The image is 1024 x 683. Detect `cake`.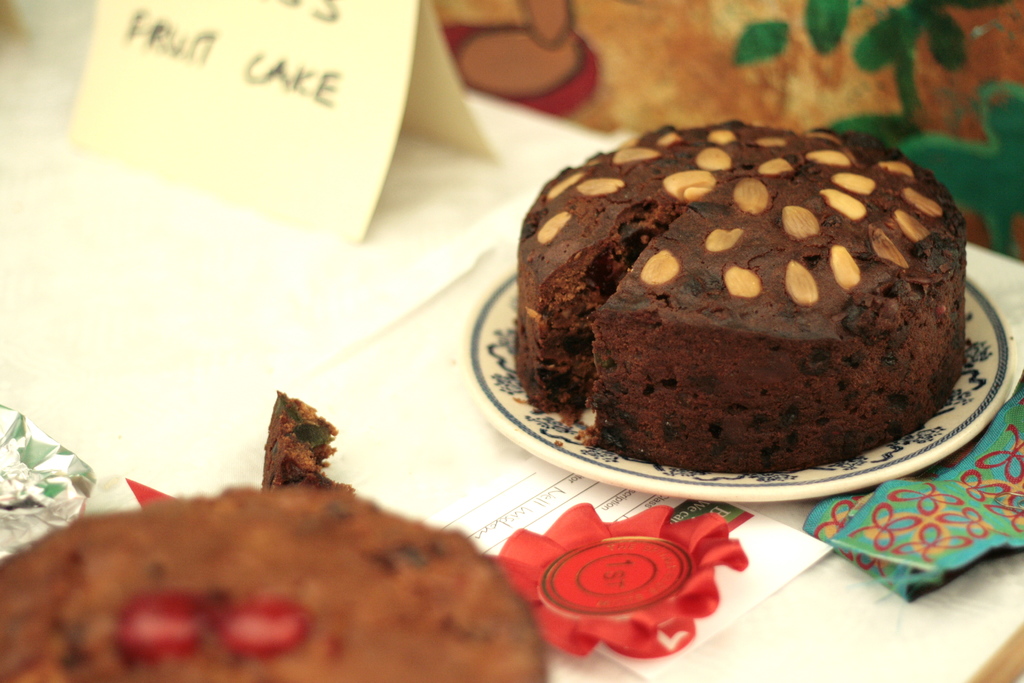
Detection: locate(0, 461, 559, 682).
